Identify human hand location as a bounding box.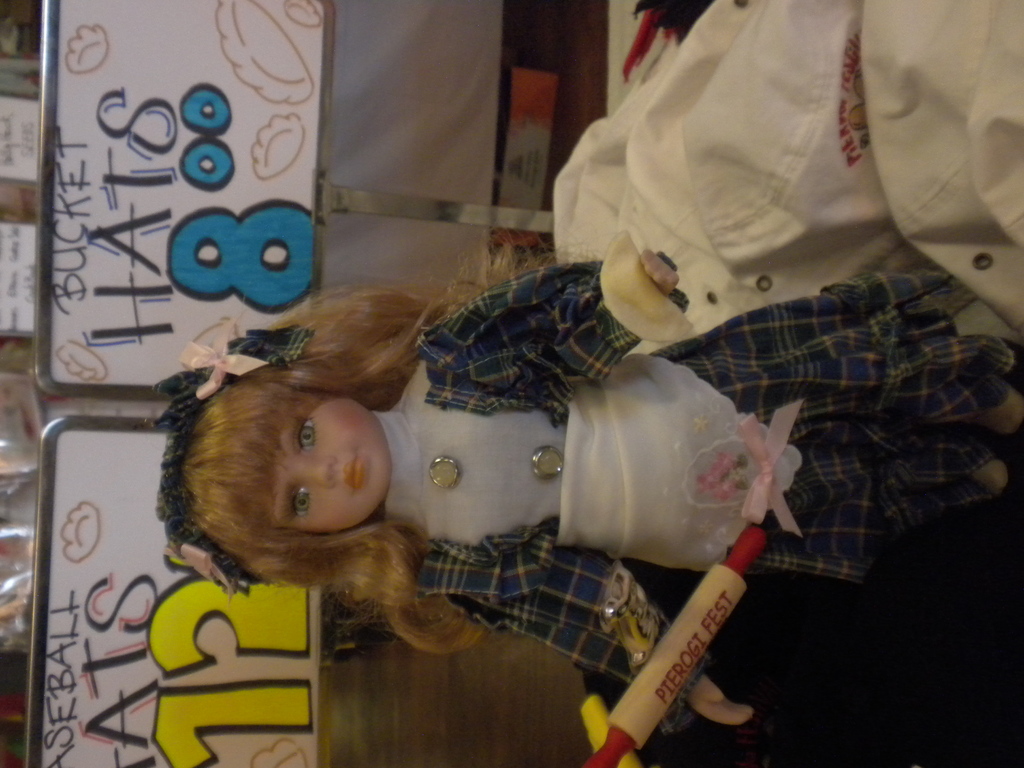
{"x1": 412, "y1": 234, "x2": 697, "y2": 353}.
